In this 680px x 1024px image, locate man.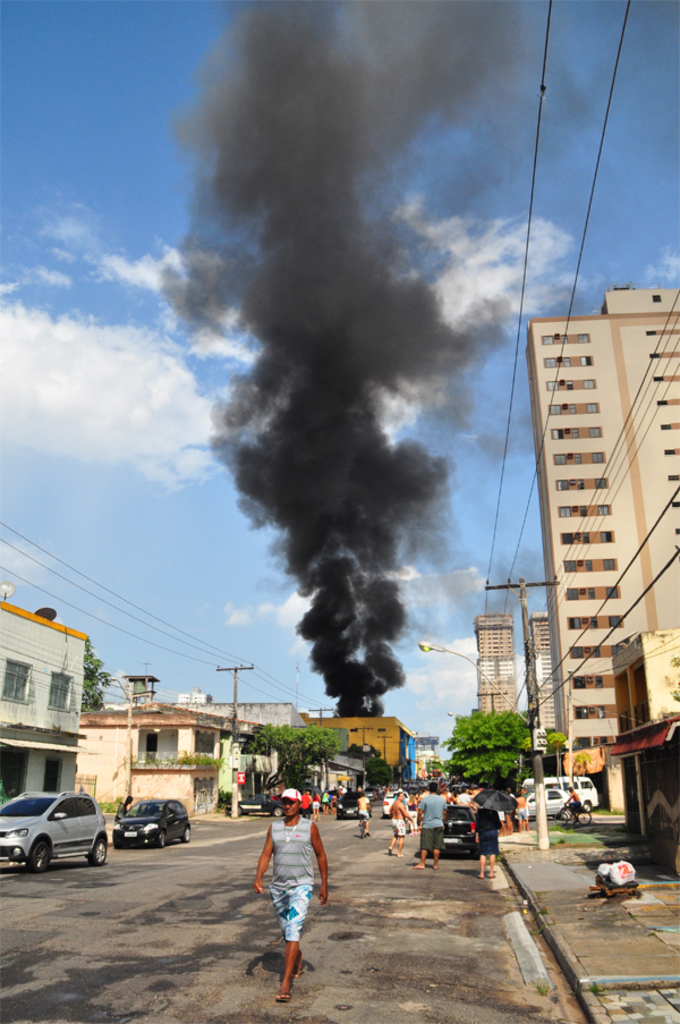
Bounding box: region(414, 782, 431, 809).
